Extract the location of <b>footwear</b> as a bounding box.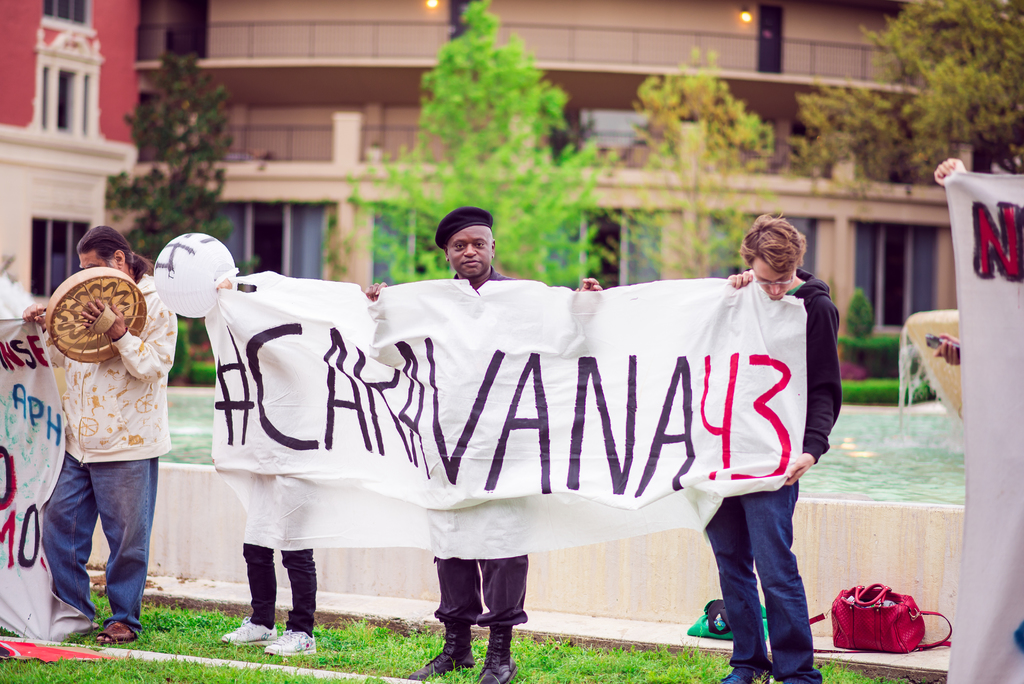
Rect(720, 672, 767, 683).
